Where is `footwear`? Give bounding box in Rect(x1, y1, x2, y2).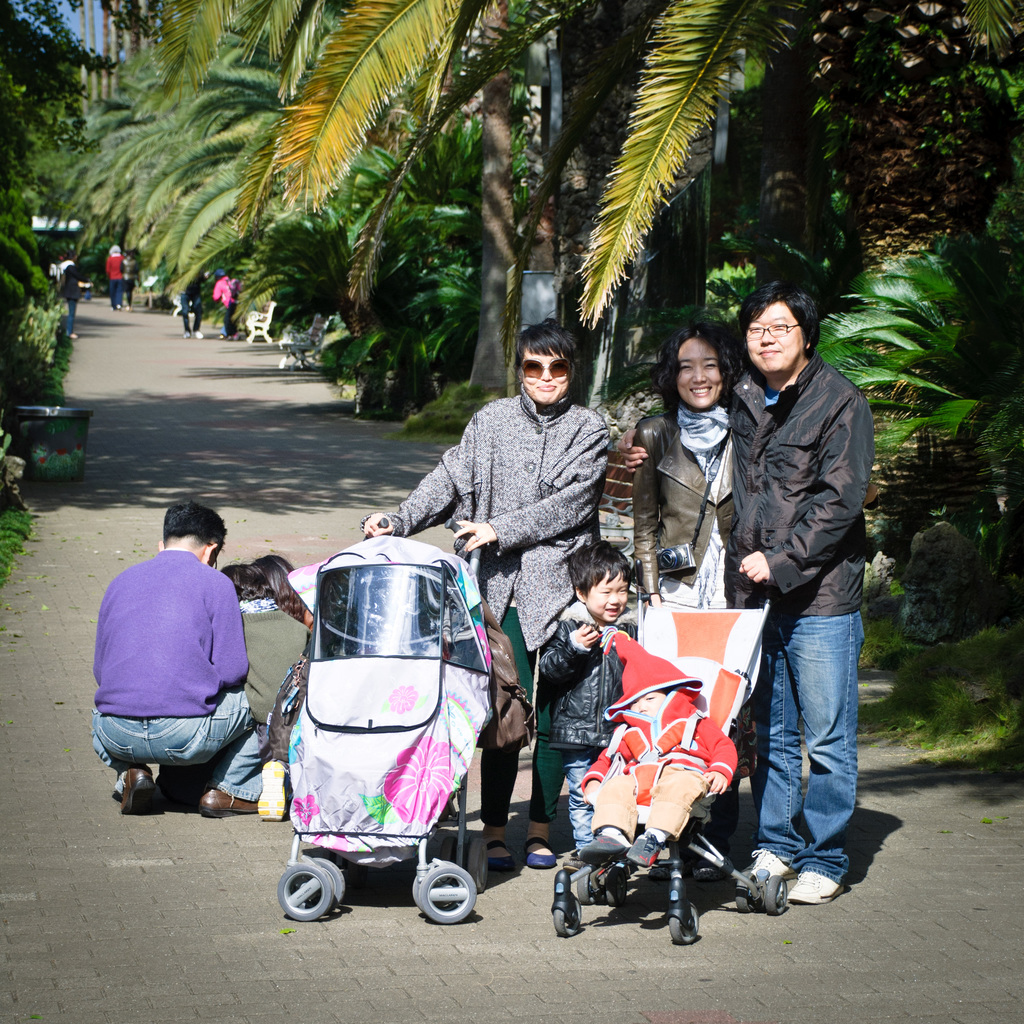
Rect(790, 872, 847, 901).
